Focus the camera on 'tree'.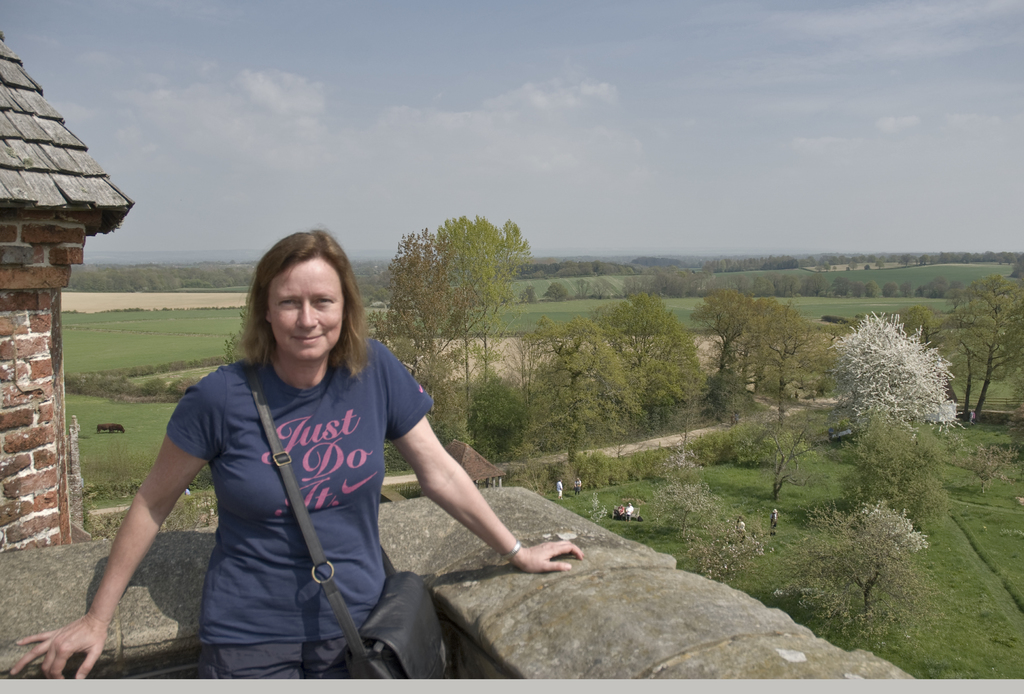
Focus region: [left=360, top=213, right=532, bottom=444].
